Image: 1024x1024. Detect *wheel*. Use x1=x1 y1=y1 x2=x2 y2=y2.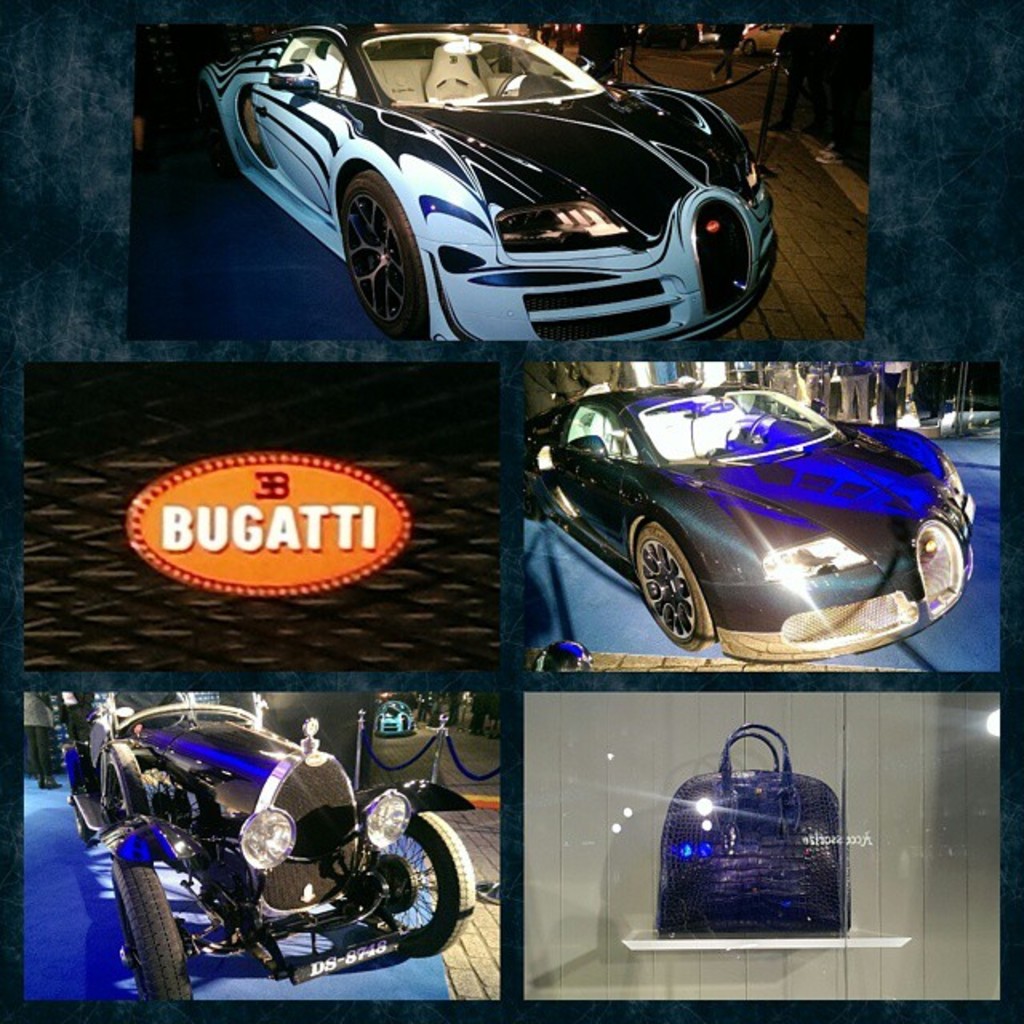
x1=115 y1=845 x2=192 y2=1002.
